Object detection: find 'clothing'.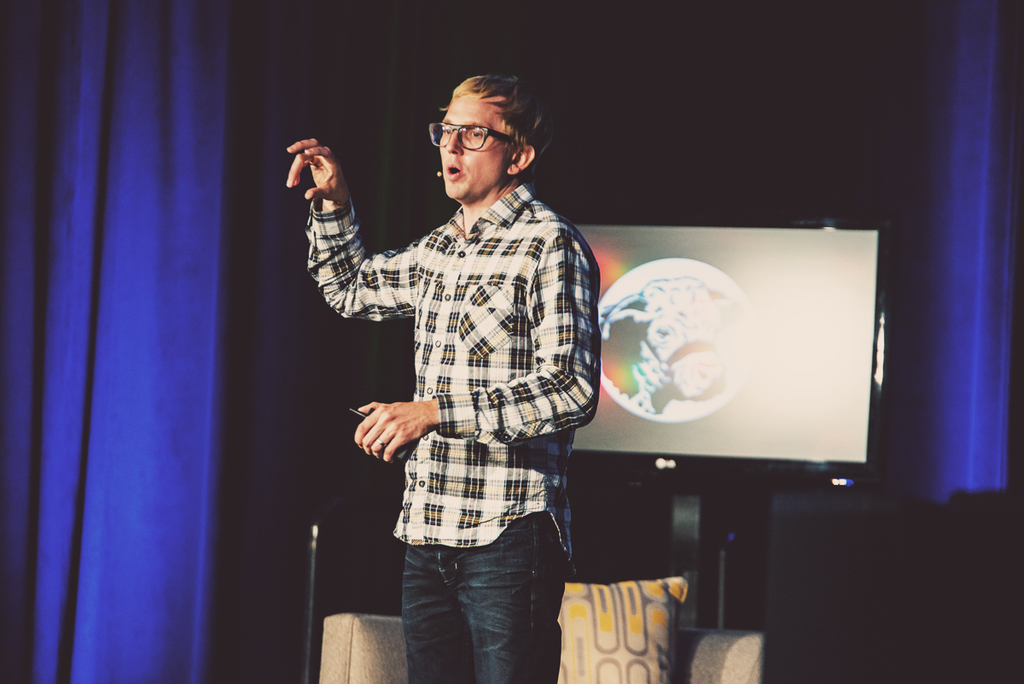
rect(346, 155, 594, 679).
